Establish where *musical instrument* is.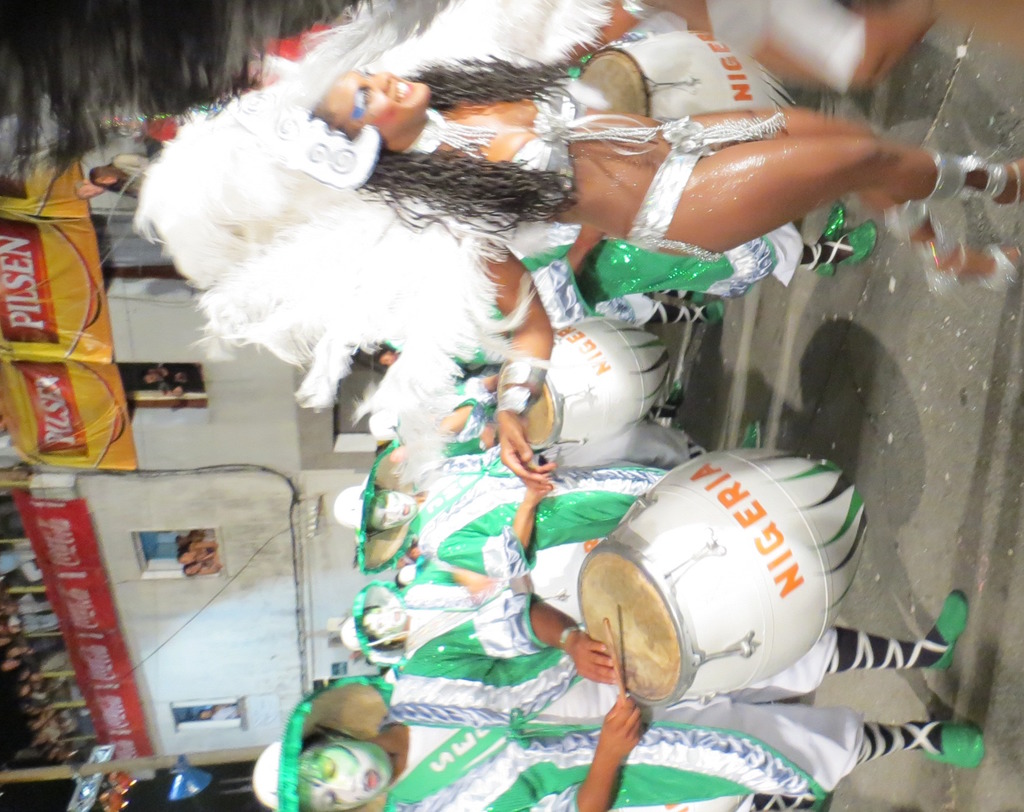
Established at Rect(575, 448, 869, 706).
